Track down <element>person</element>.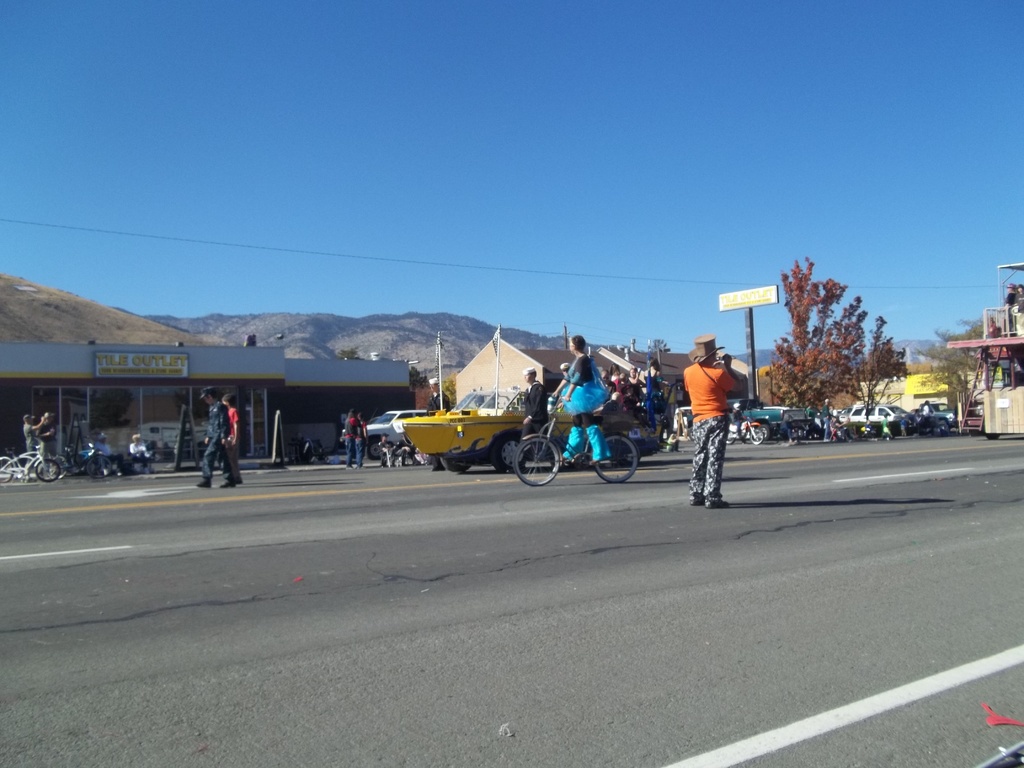
Tracked to rect(1005, 280, 1021, 305).
